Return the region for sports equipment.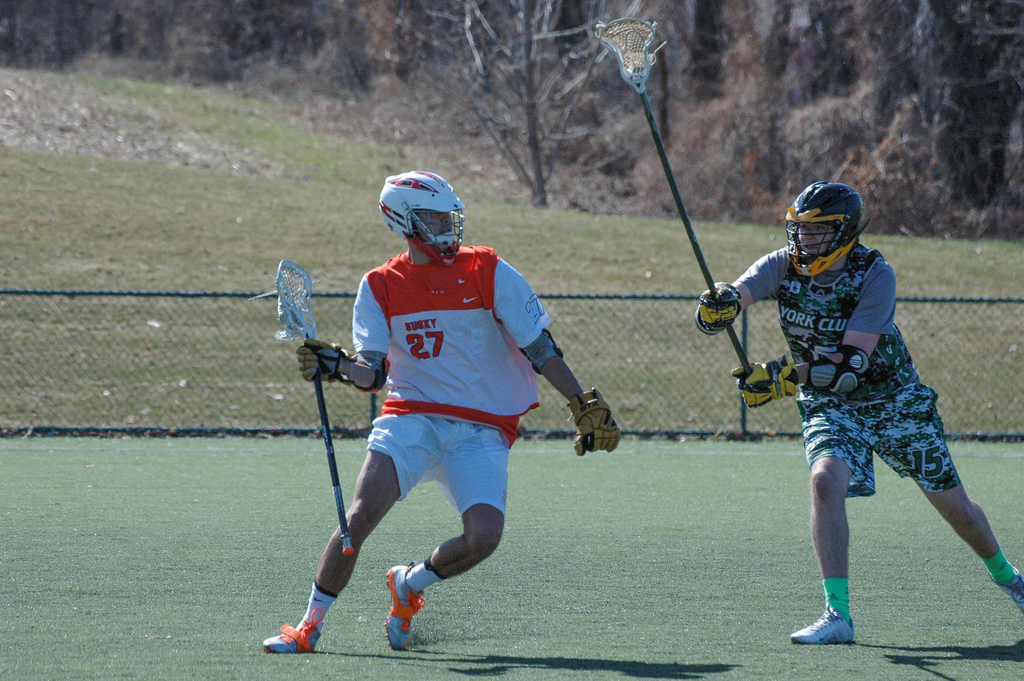
l=783, t=183, r=873, b=279.
